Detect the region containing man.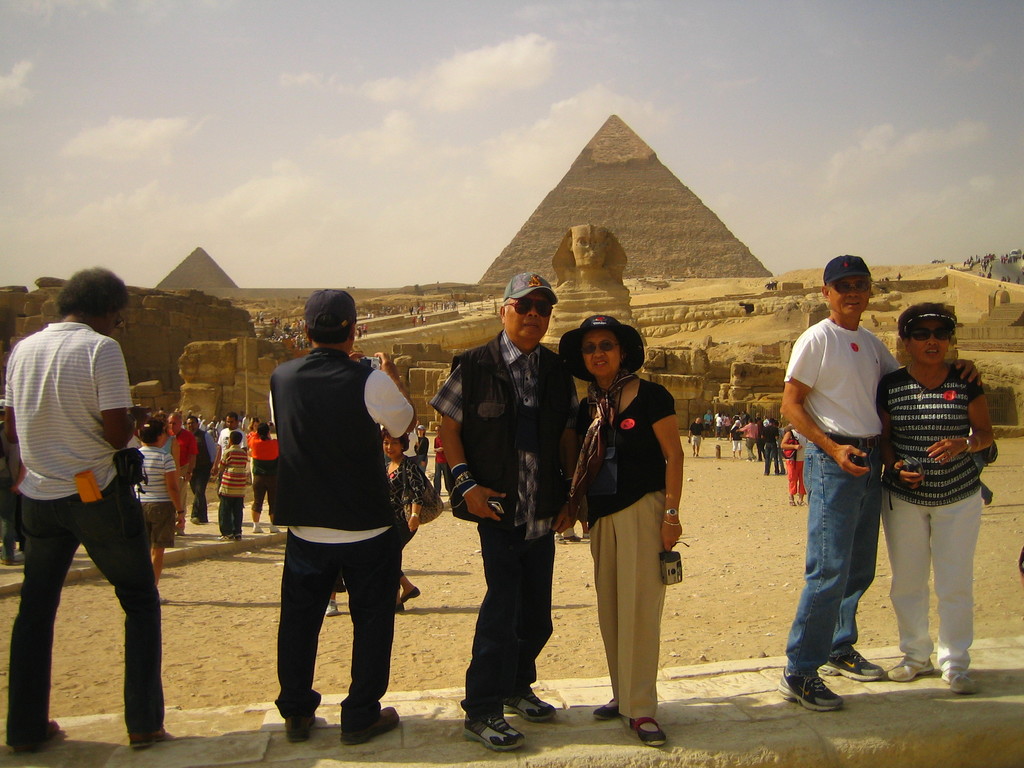
<box>689,415,703,459</box>.
